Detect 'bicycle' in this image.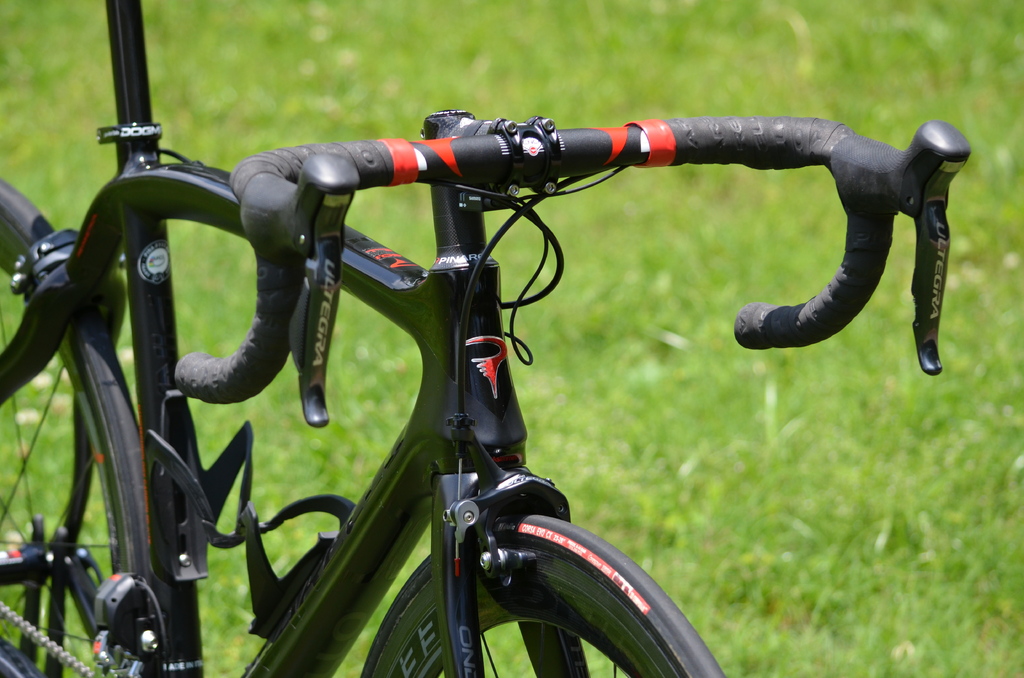
Detection: (left=1, top=0, right=753, bottom=677).
